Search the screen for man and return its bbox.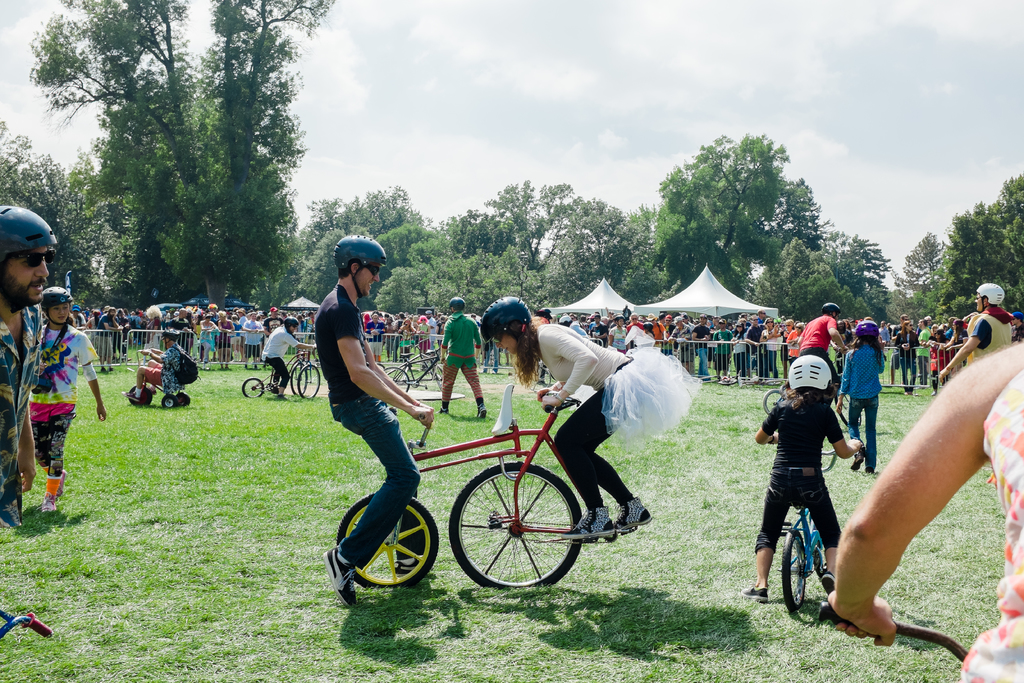
Found: pyautogui.locateOnScreen(0, 204, 60, 511).
